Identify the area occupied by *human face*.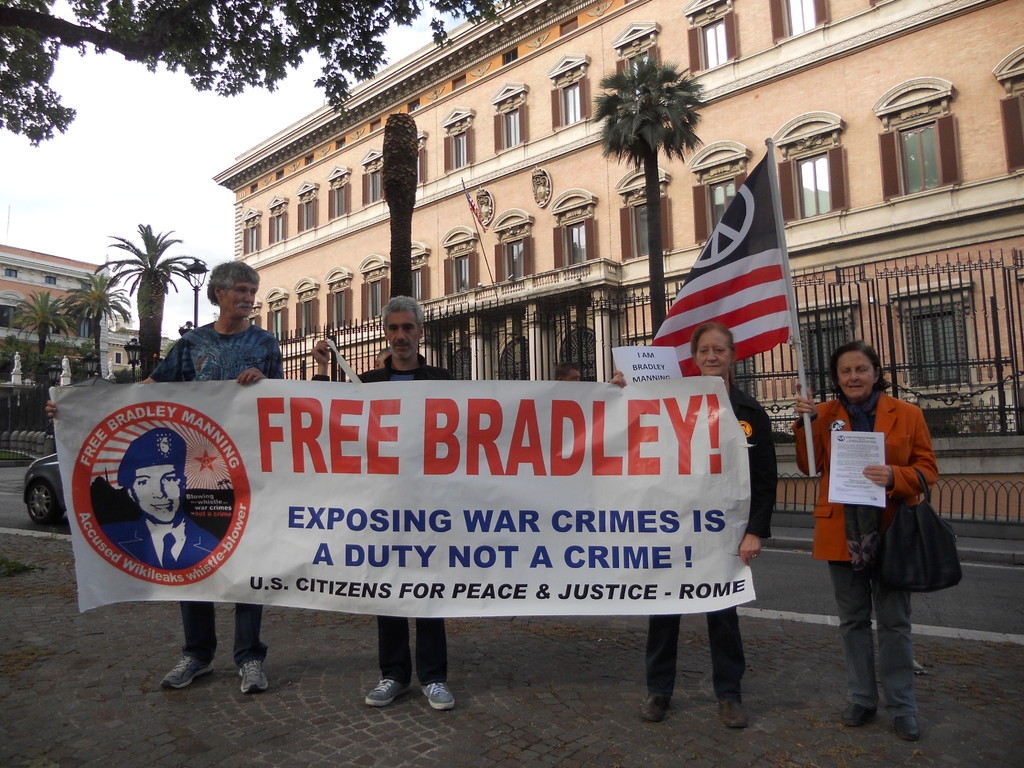
Area: 837:349:874:399.
